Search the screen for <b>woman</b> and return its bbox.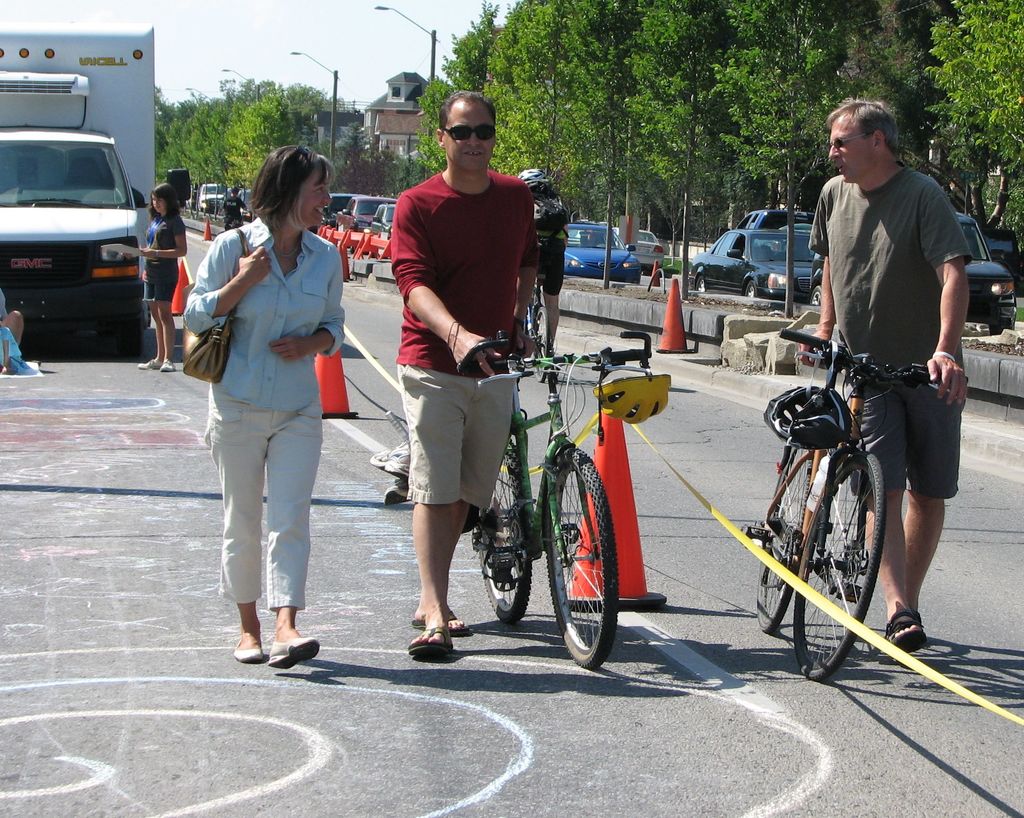
Found: BBox(182, 125, 350, 692).
